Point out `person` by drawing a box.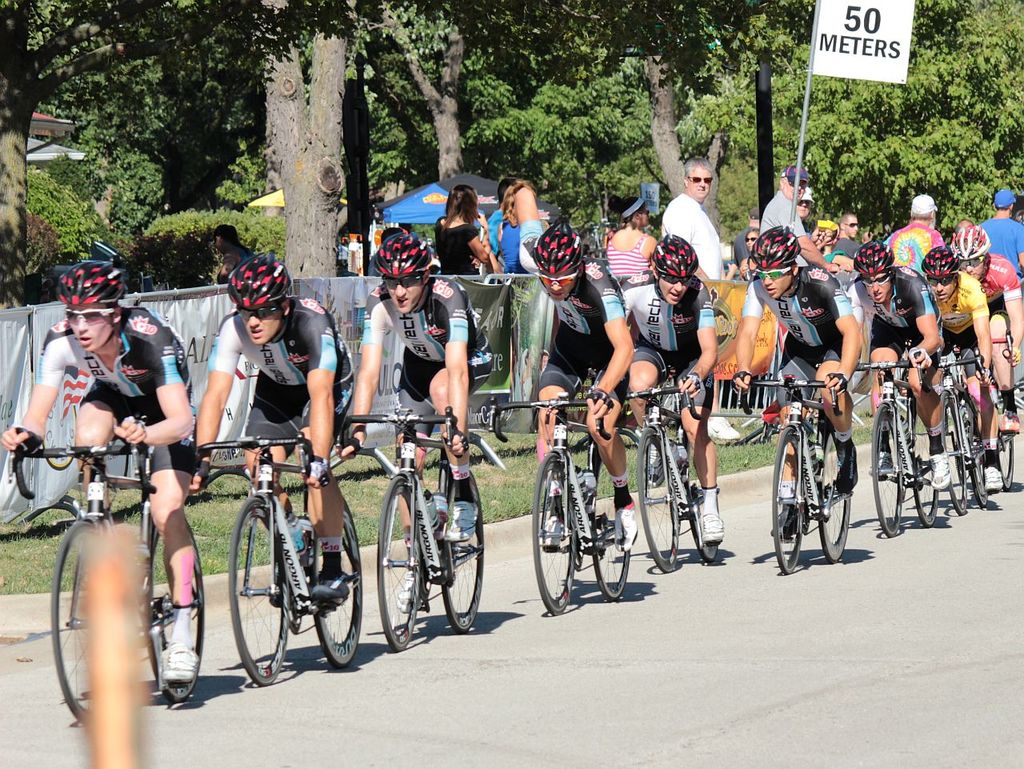
BBox(793, 186, 829, 249).
